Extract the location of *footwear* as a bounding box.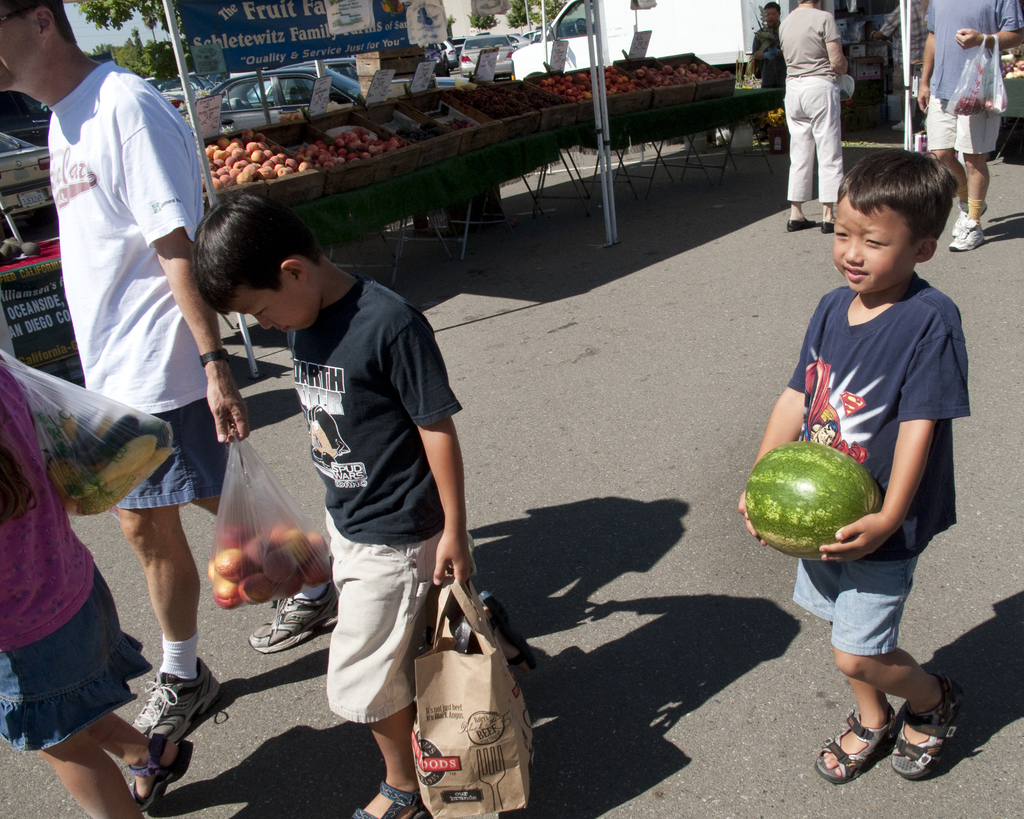
<region>350, 781, 432, 818</region>.
